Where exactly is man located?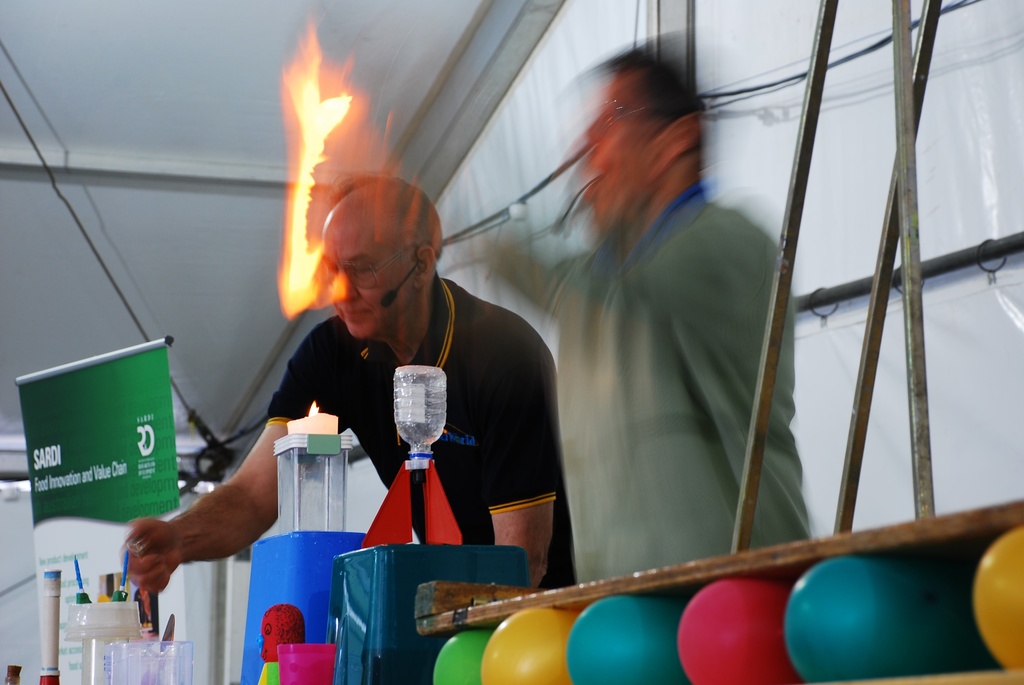
Its bounding box is <region>483, 49, 780, 619</region>.
